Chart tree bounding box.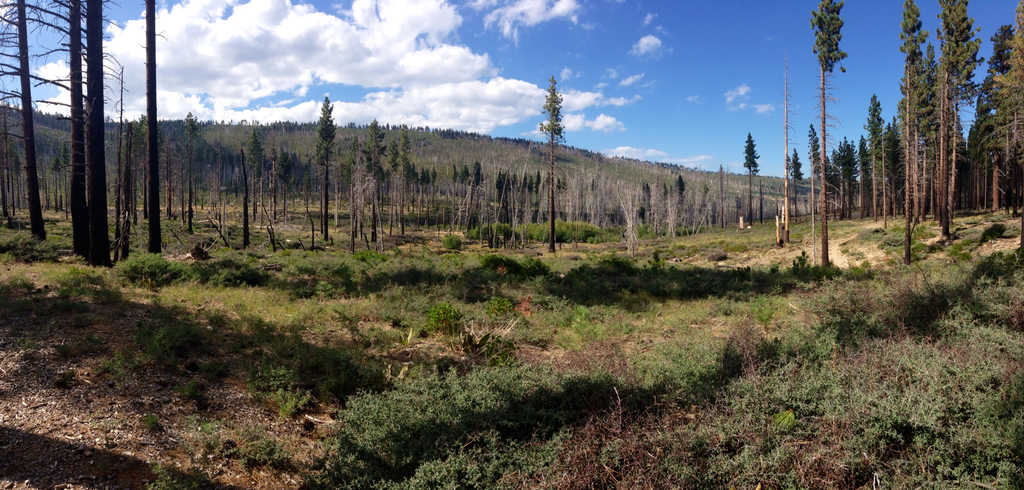
Charted: bbox(136, 0, 164, 261).
